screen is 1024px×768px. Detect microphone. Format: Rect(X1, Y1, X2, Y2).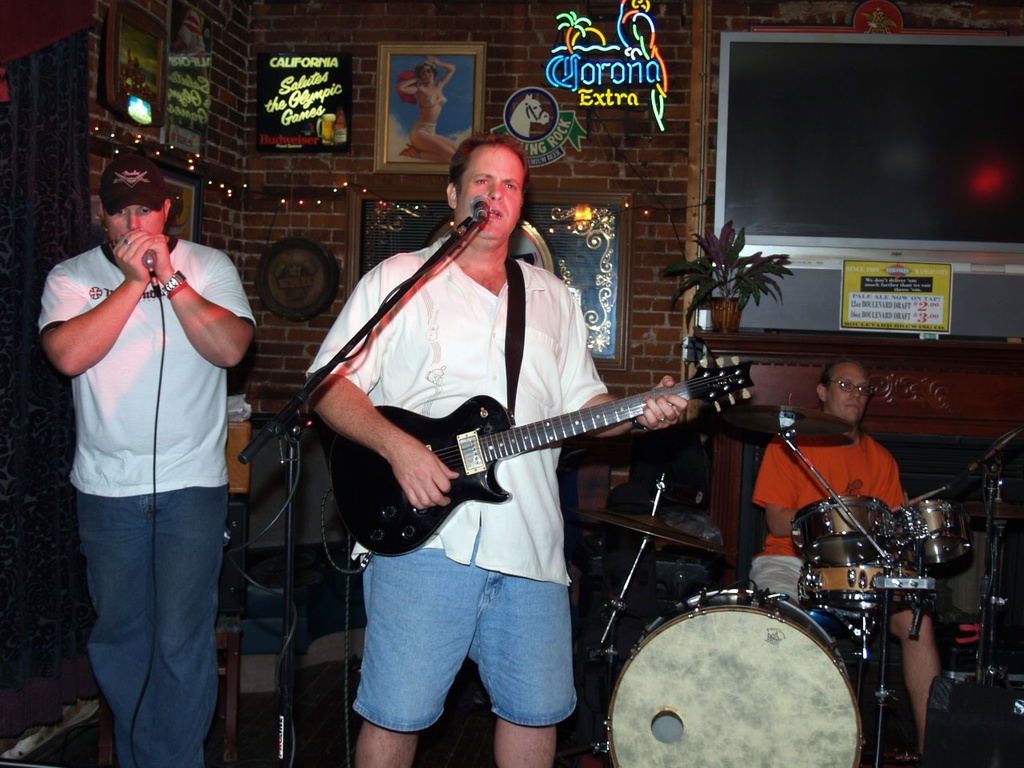
Rect(471, 194, 491, 229).
